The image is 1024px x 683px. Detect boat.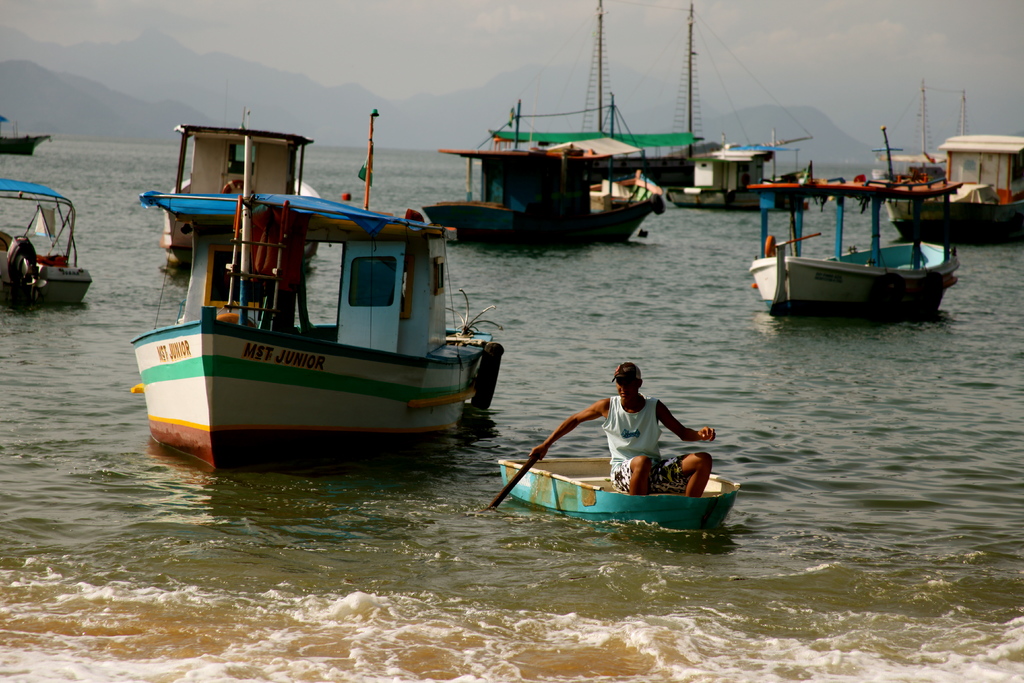
Detection: Rect(0, 128, 56, 154).
